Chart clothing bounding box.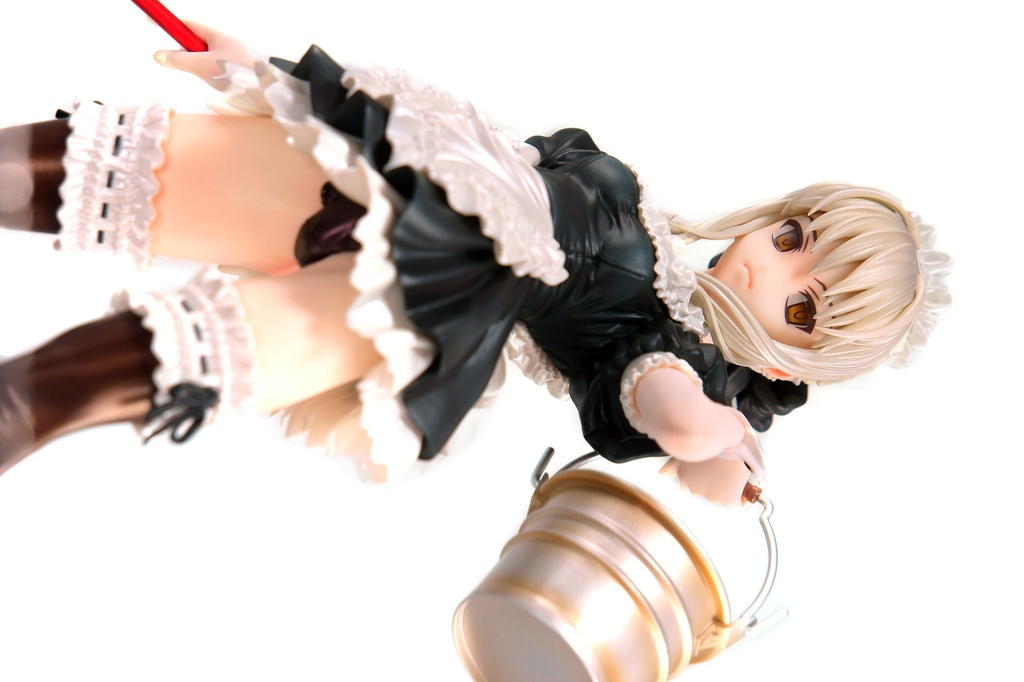
Charted: 58, 124, 714, 487.
